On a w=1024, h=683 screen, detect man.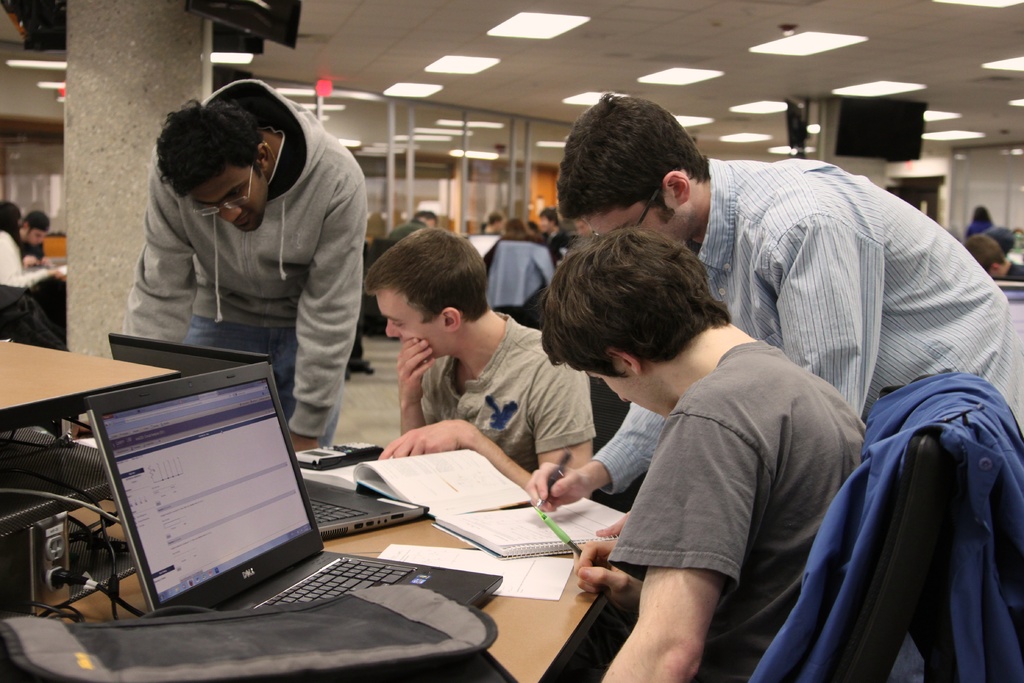
91:75:373:444.
